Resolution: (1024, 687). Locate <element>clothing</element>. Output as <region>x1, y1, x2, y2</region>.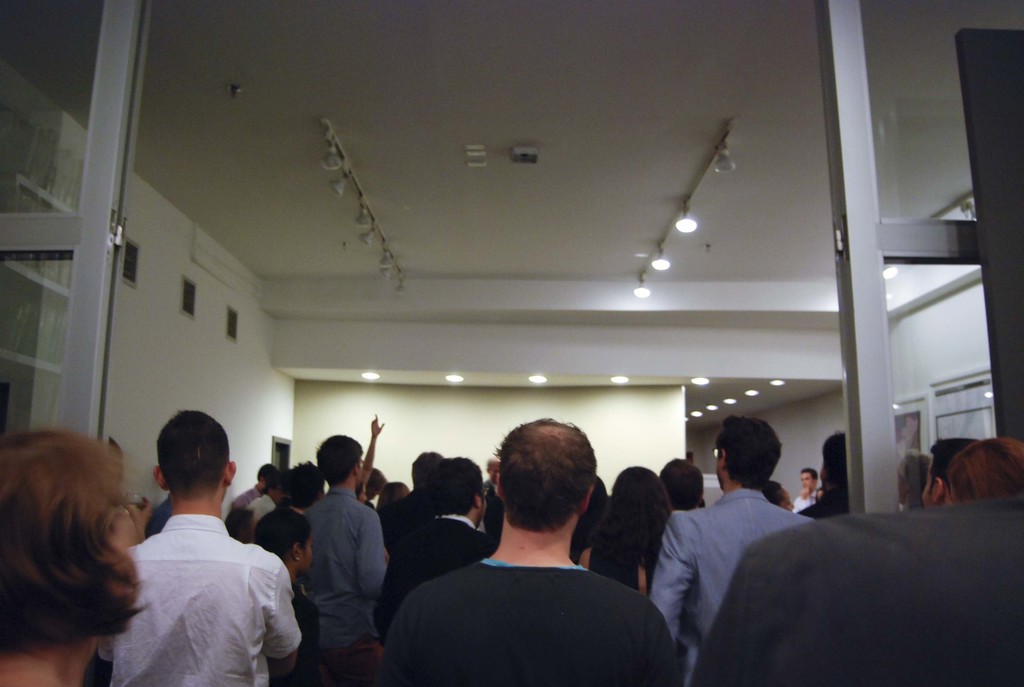
<region>86, 503, 303, 686</region>.
